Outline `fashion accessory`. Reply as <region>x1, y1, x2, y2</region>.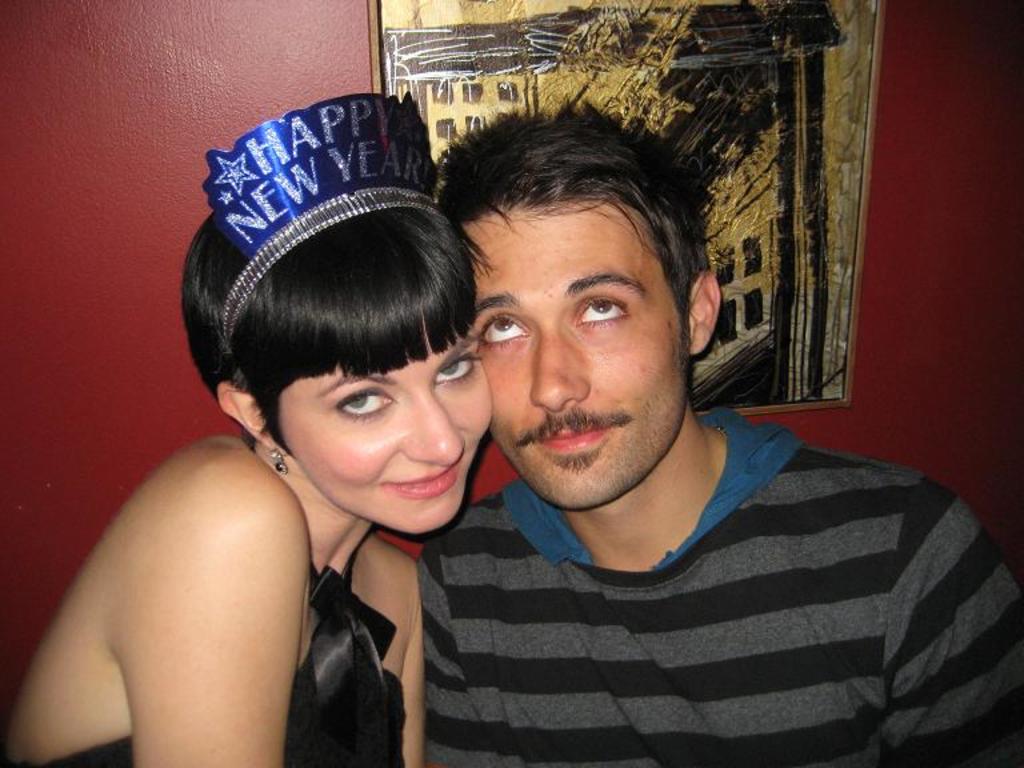
<region>269, 441, 288, 477</region>.
